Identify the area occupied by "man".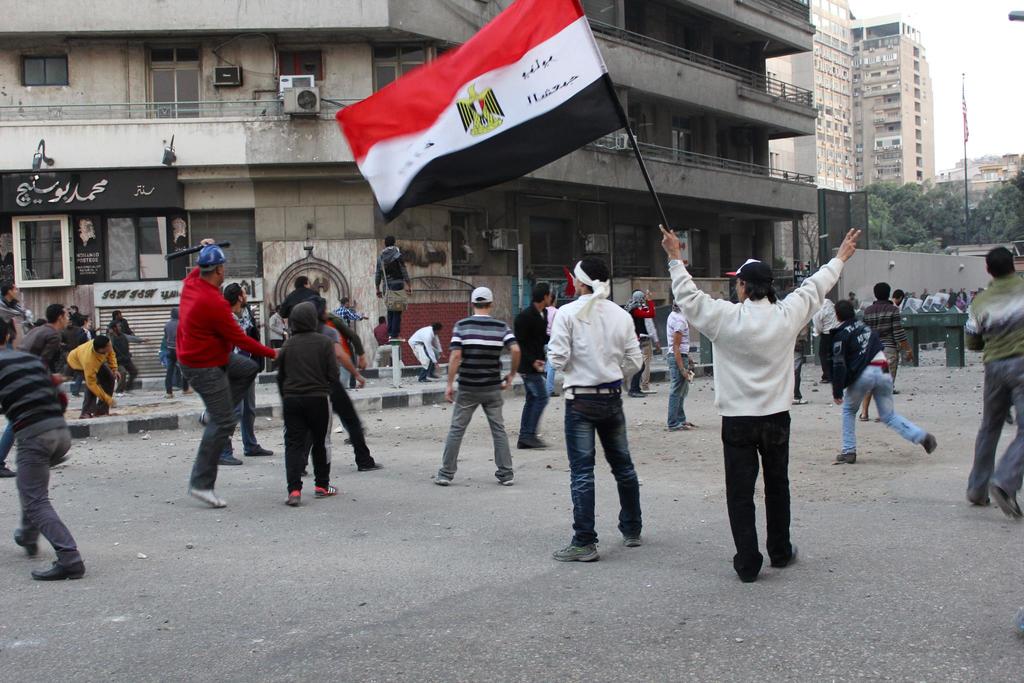
Area: bbox=(662, 297, 699, 432).
